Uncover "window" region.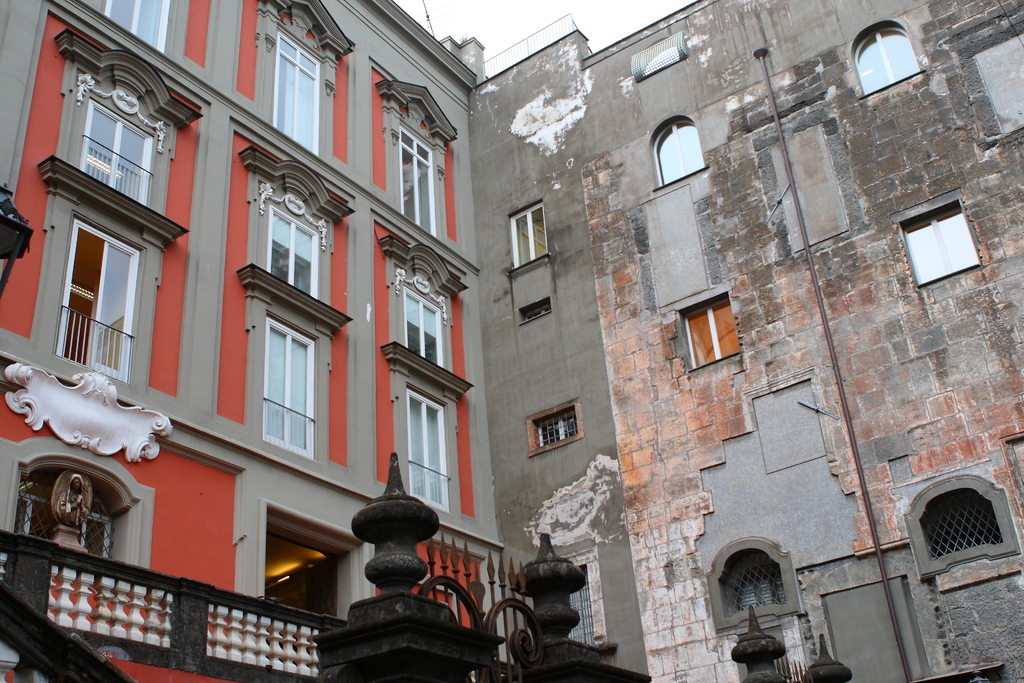
Uncovered: Rect(233, 265, 353, 470).
